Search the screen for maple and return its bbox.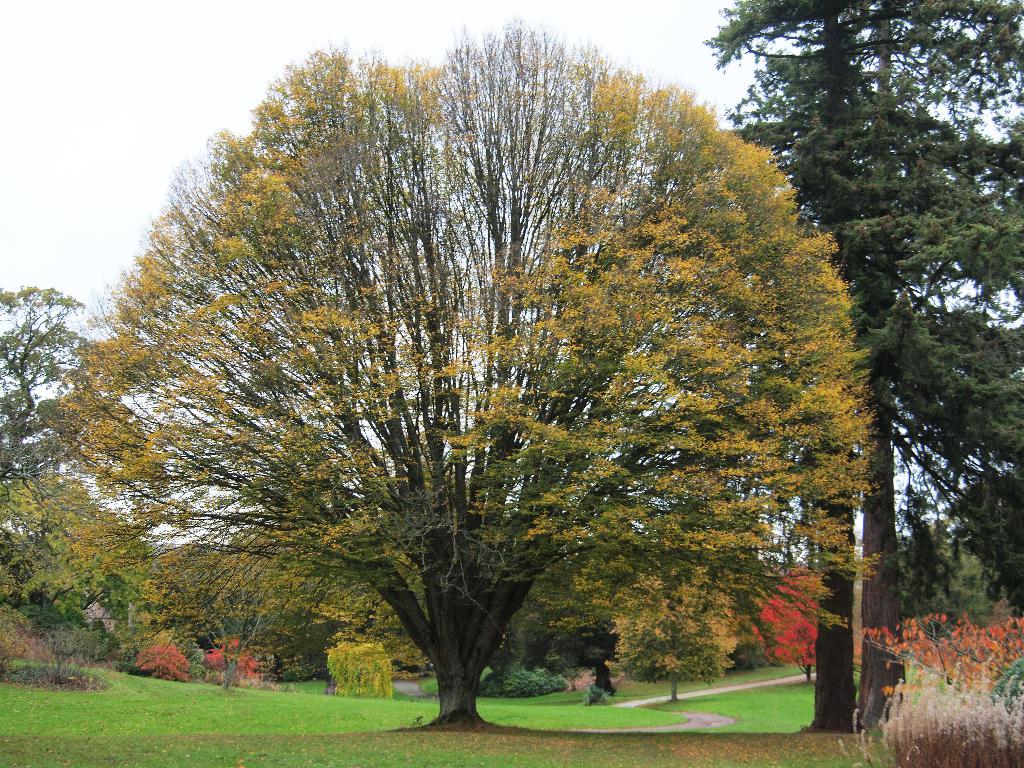
Found: [x1=317, y1=579, x2=435, y2=700].
